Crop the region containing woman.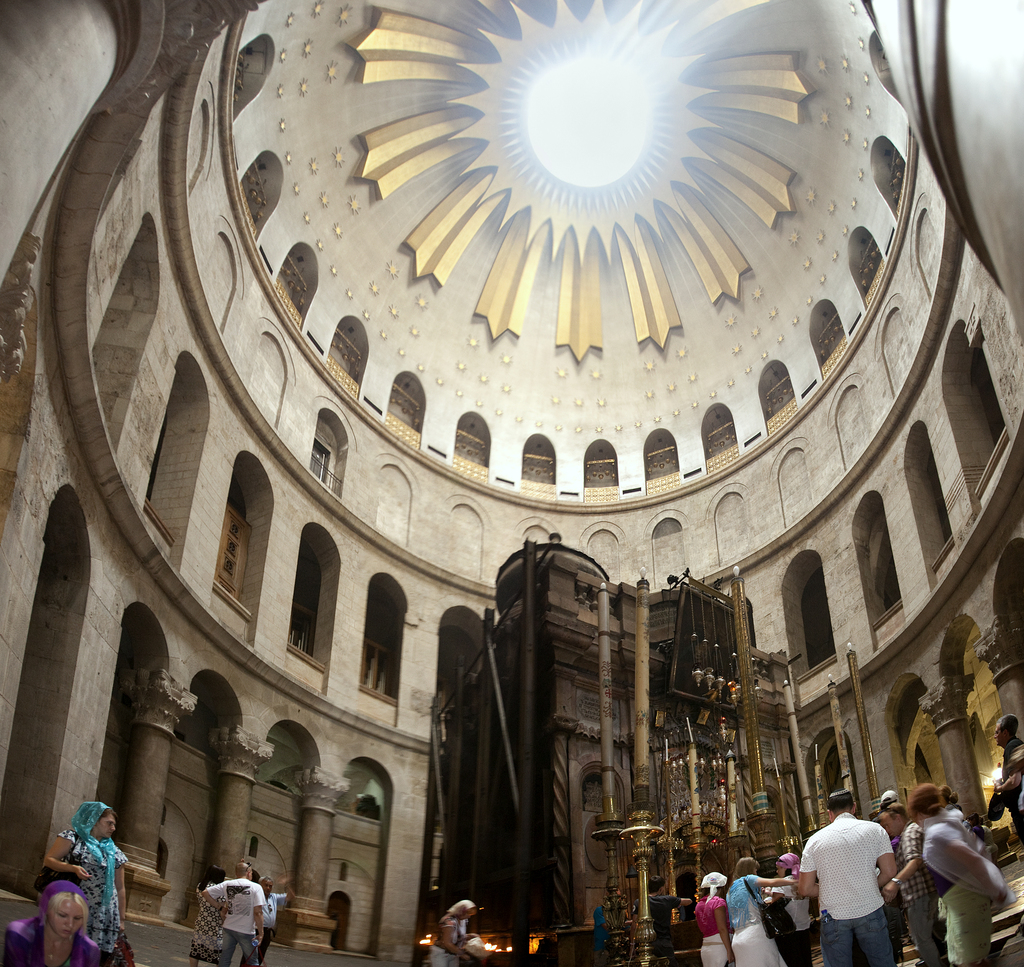
Crop region: (left=721, top=852, right=795, bottom=966).
